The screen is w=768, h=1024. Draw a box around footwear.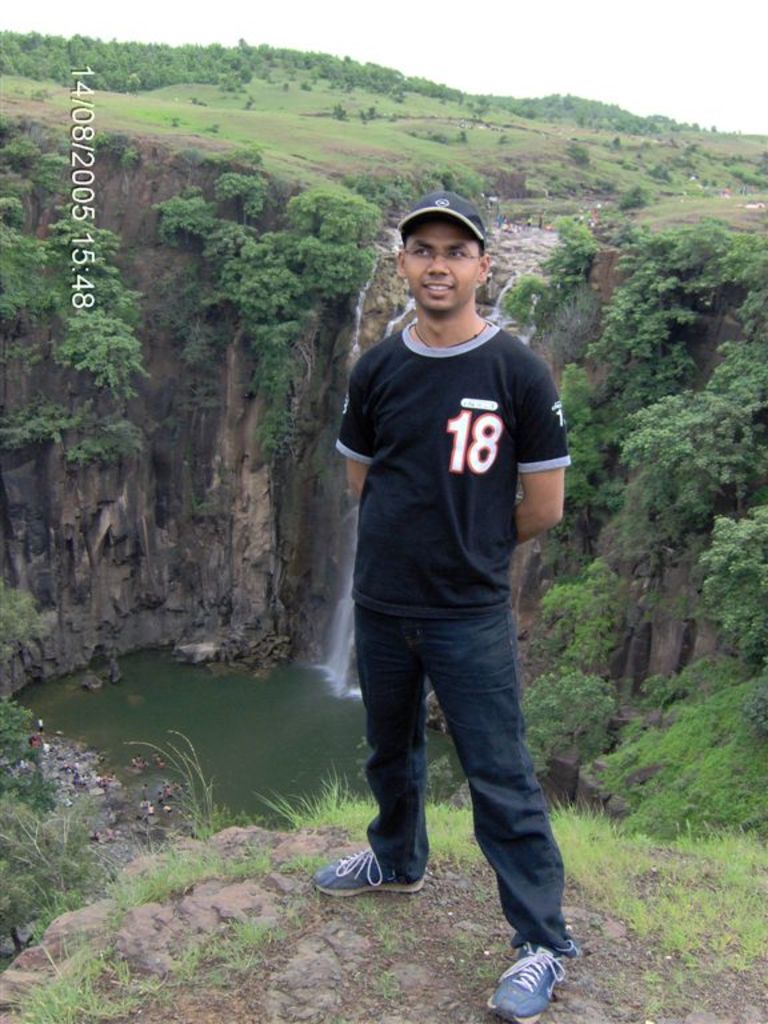
Rect(501, 941, 576, 1021).
